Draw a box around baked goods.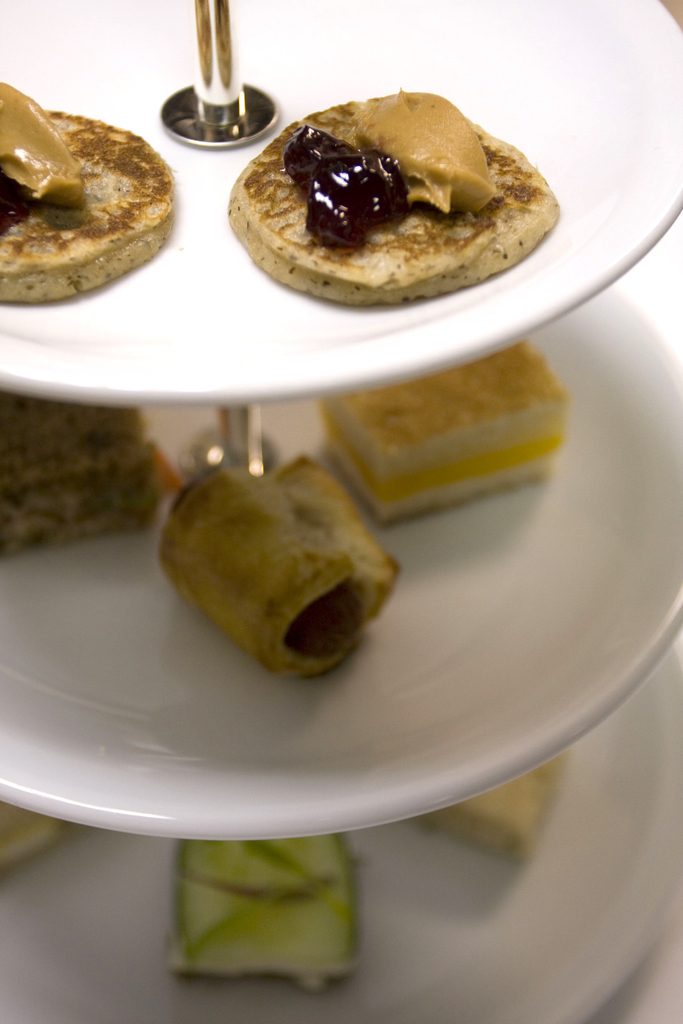
(315, 342, 568, 517).
